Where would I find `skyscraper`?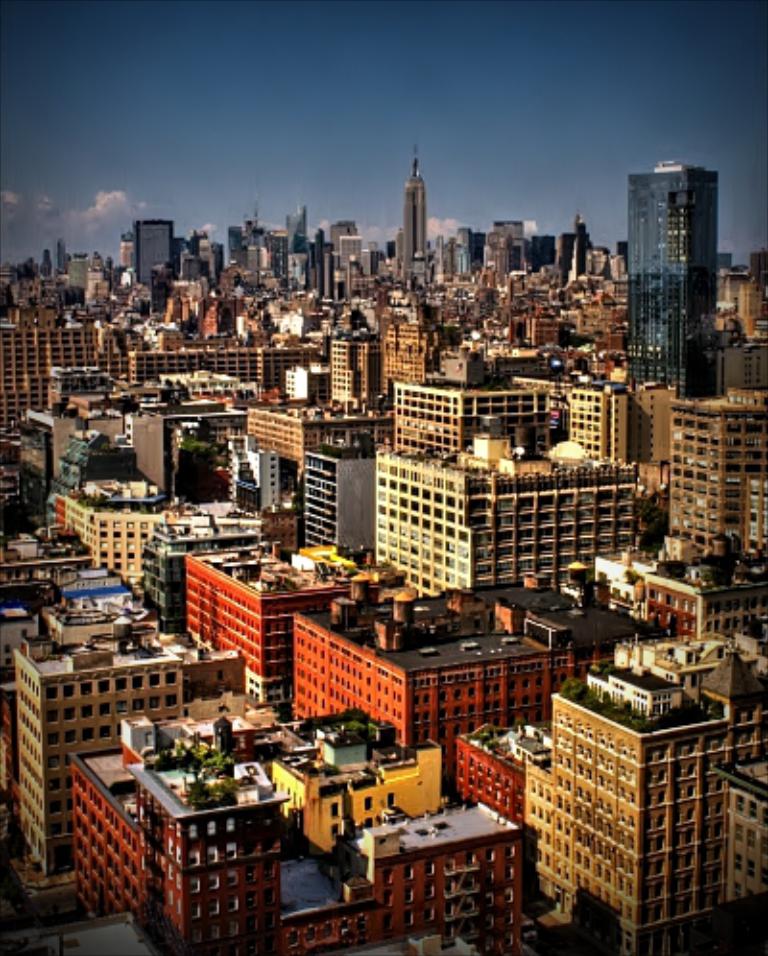
At 392:150:430:282.
